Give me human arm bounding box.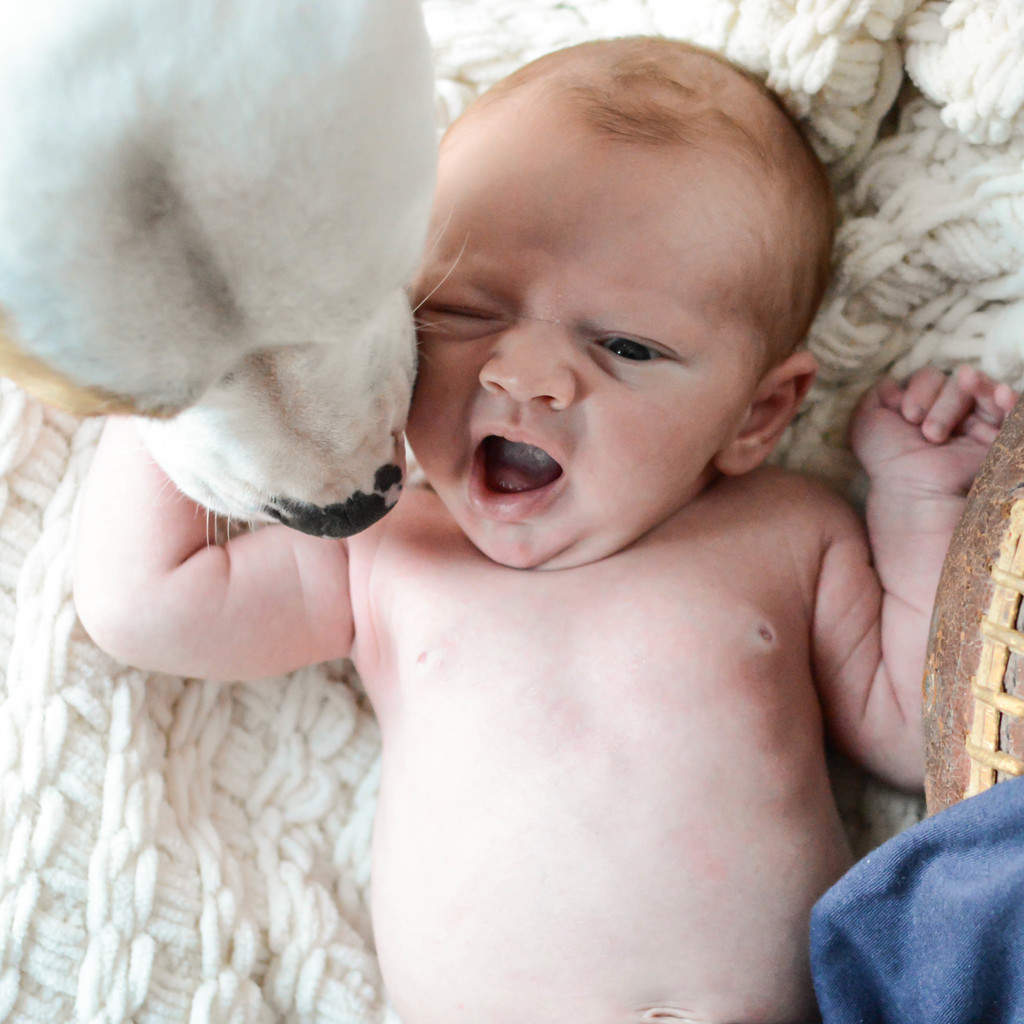
select_region(853, 332, 1012, 729).
